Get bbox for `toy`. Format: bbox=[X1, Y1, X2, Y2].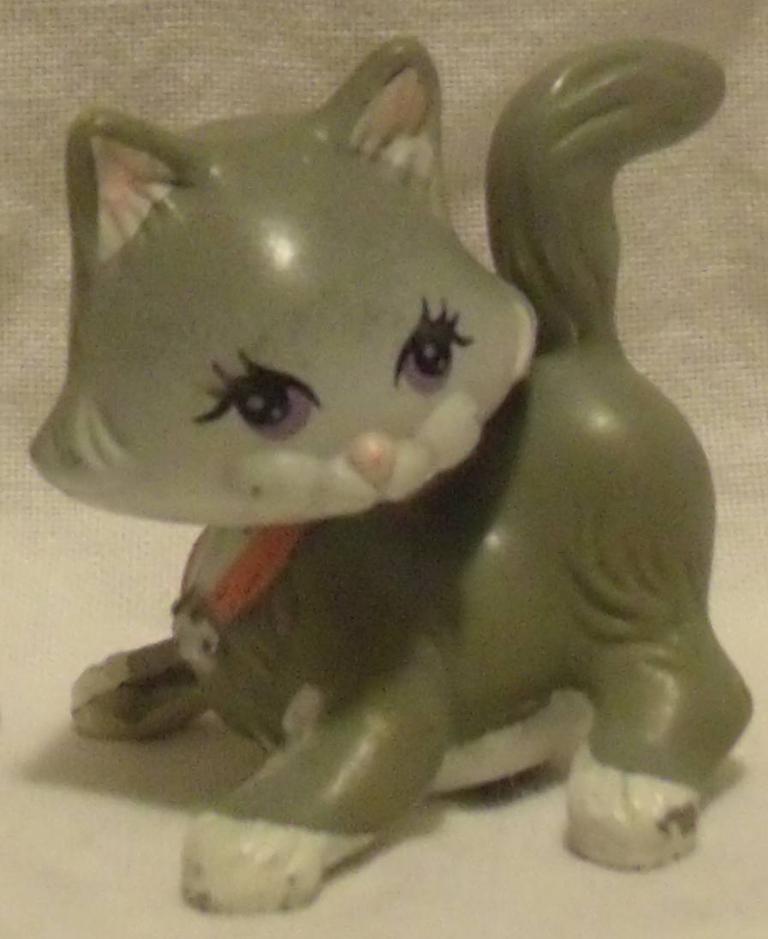
bbox=[13, 7, 715, 871].
